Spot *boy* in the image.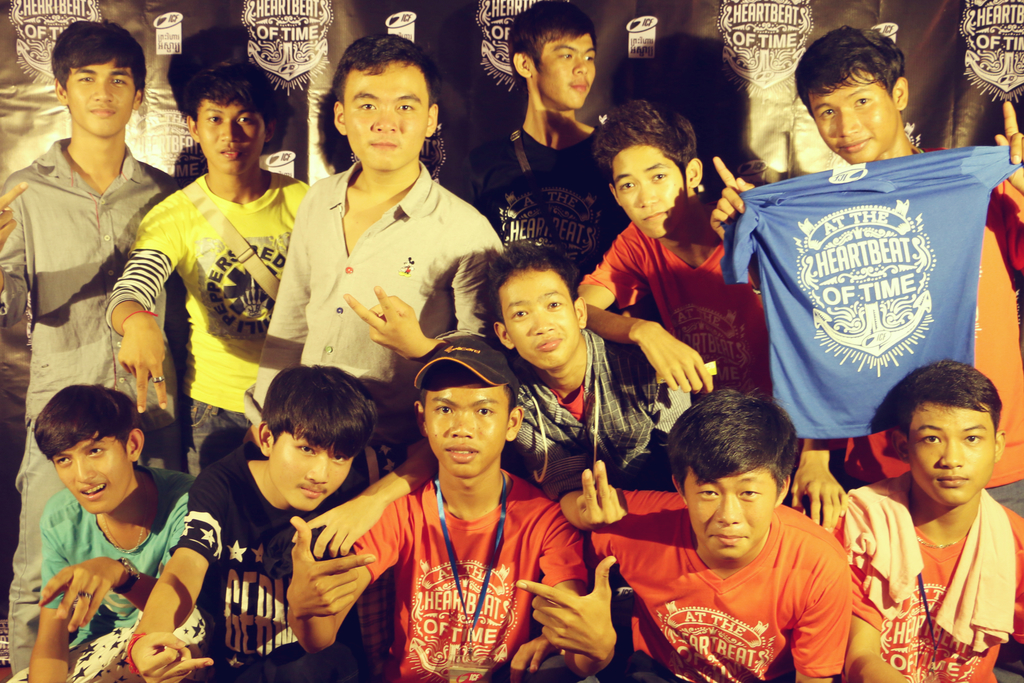
*boy* found at 708:25:1023:486.
